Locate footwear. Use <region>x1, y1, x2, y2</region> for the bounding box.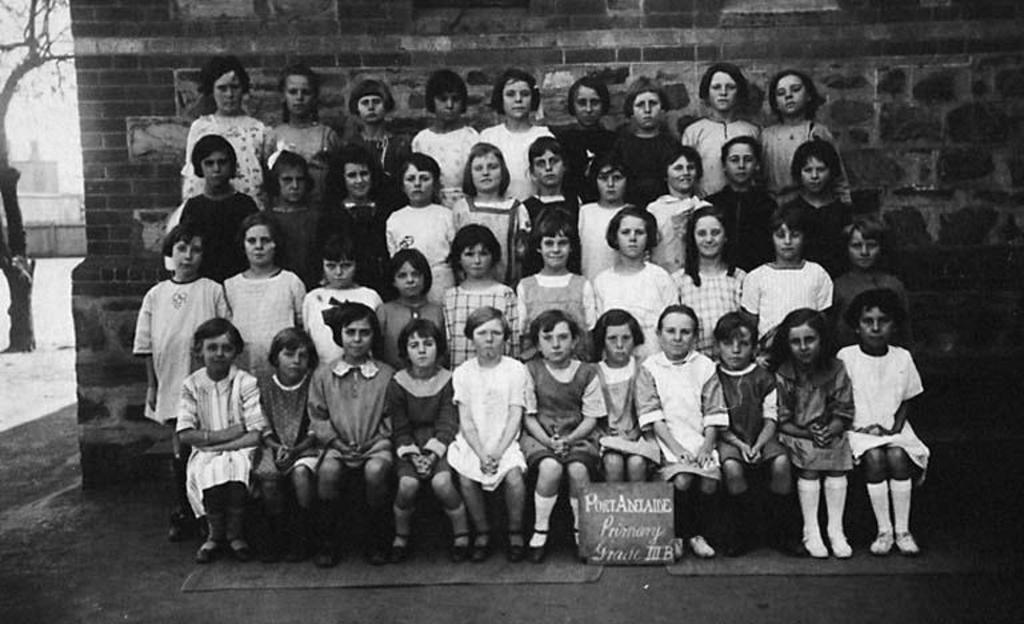
<region>689, 535, 712, 561</region>.
